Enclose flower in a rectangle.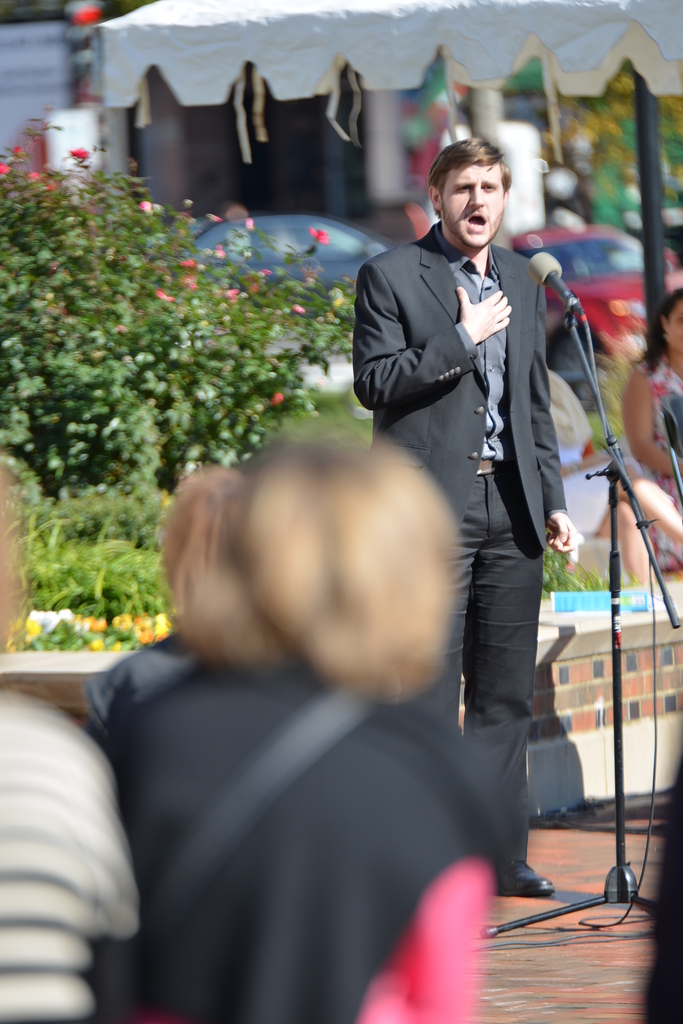
x1=260 y1=268 x2=269 y2=273.
